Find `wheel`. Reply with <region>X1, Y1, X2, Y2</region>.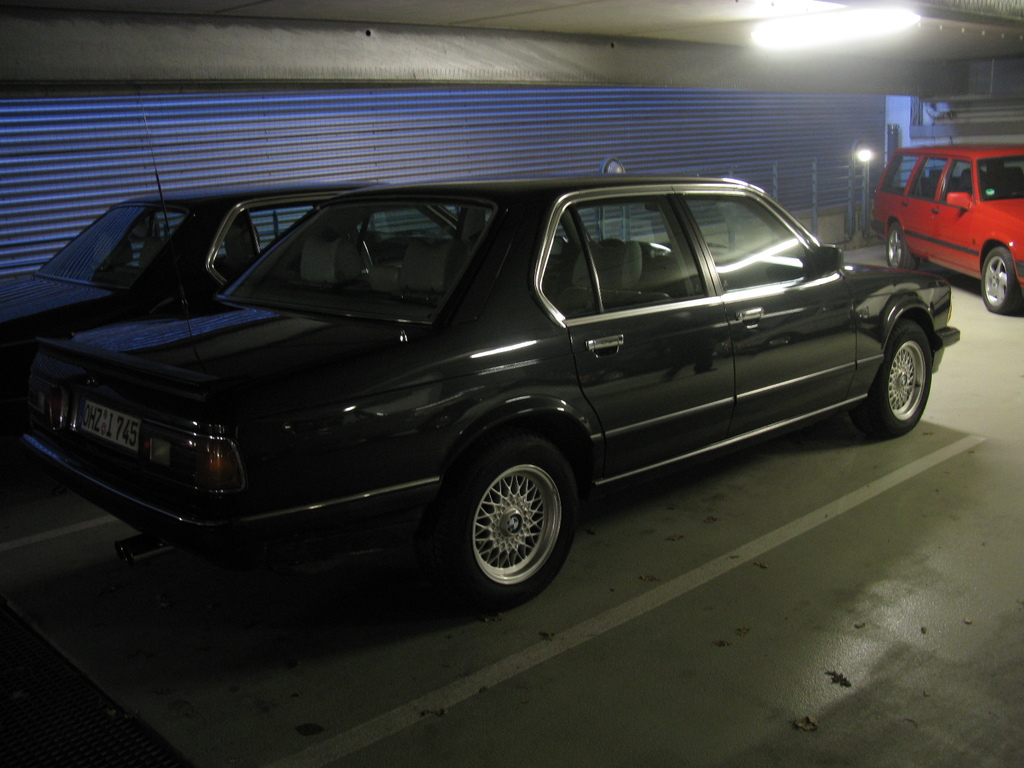
<region>849, 320, 931, 439</region>.
